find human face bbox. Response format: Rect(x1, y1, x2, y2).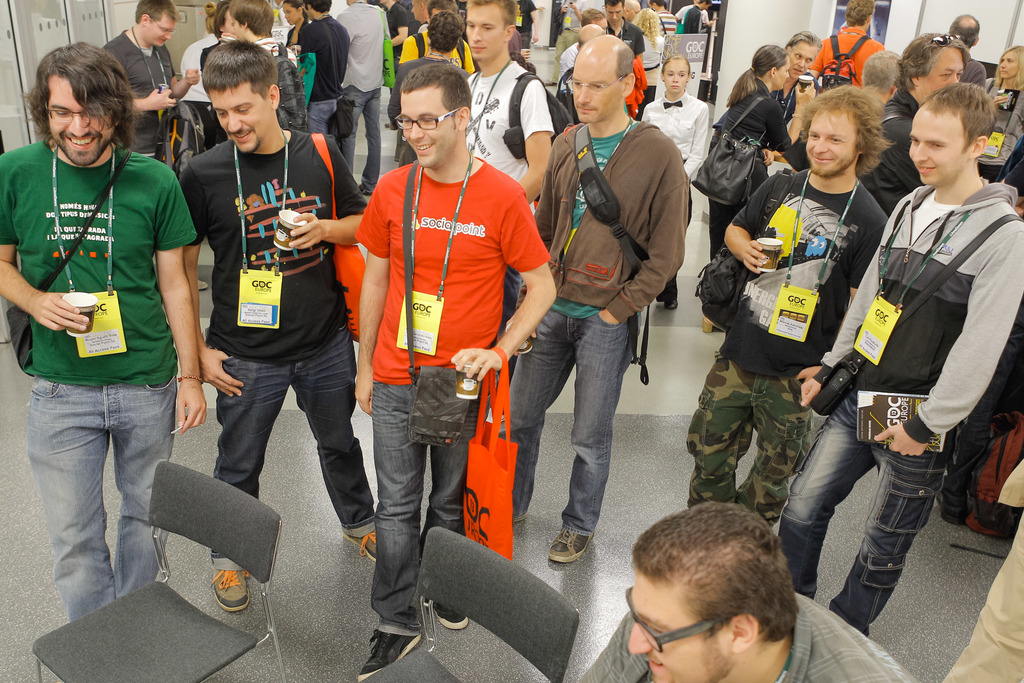
Rect(466, 0, 502, 60).
